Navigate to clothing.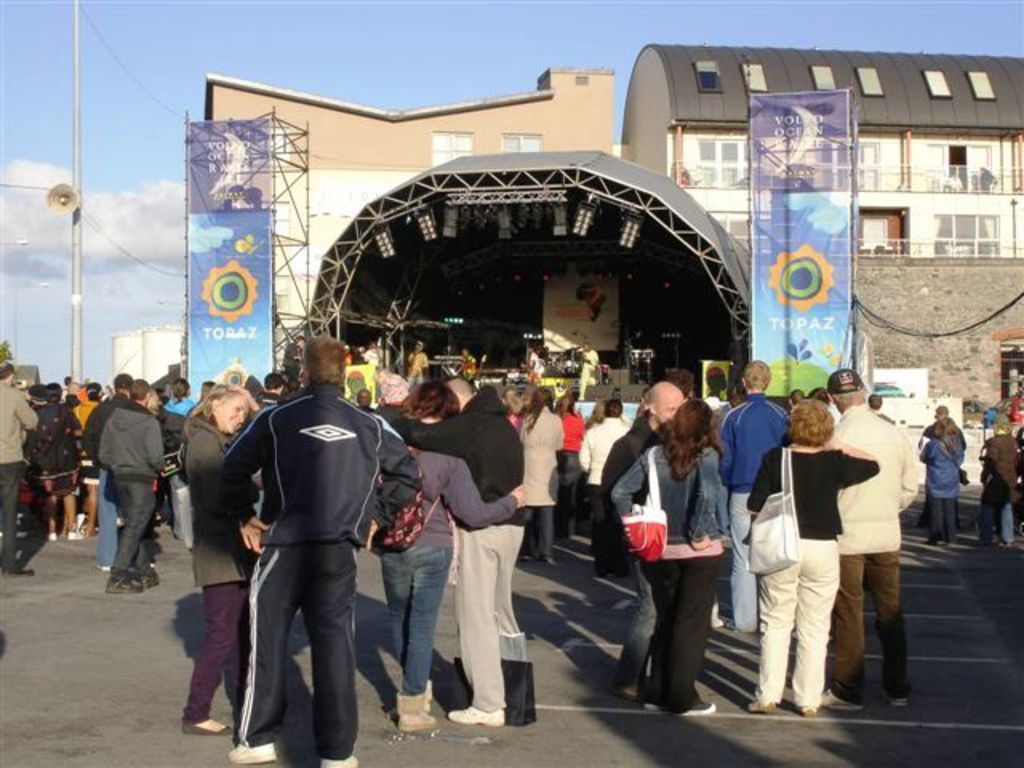
Navigation target: region(922, 443, 958, 531).
